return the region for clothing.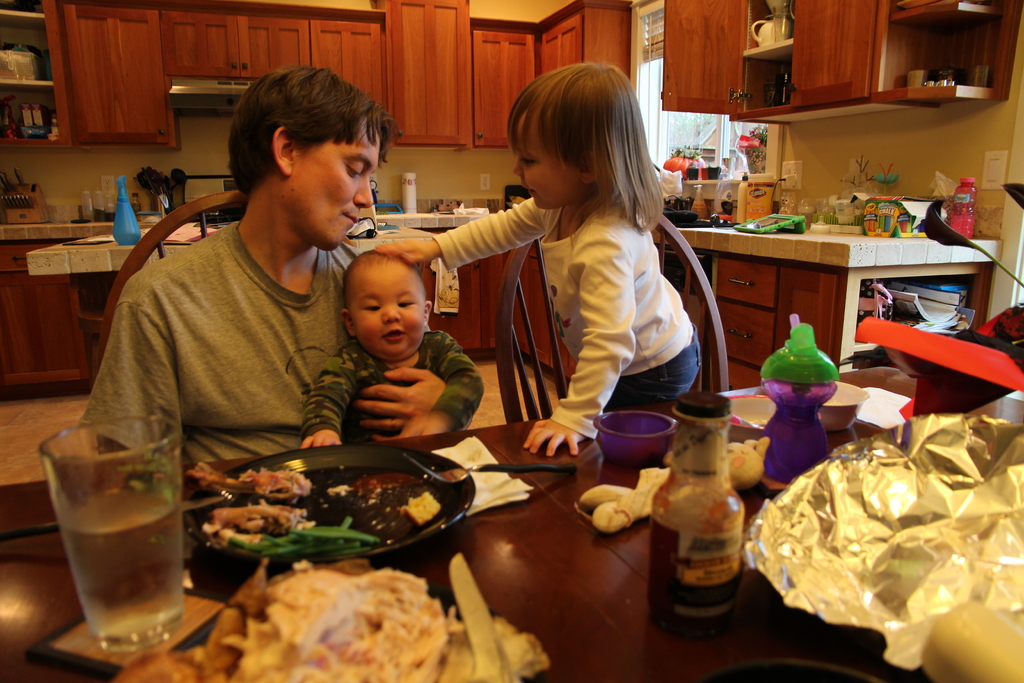
box=[298, 333, 488, 438].
